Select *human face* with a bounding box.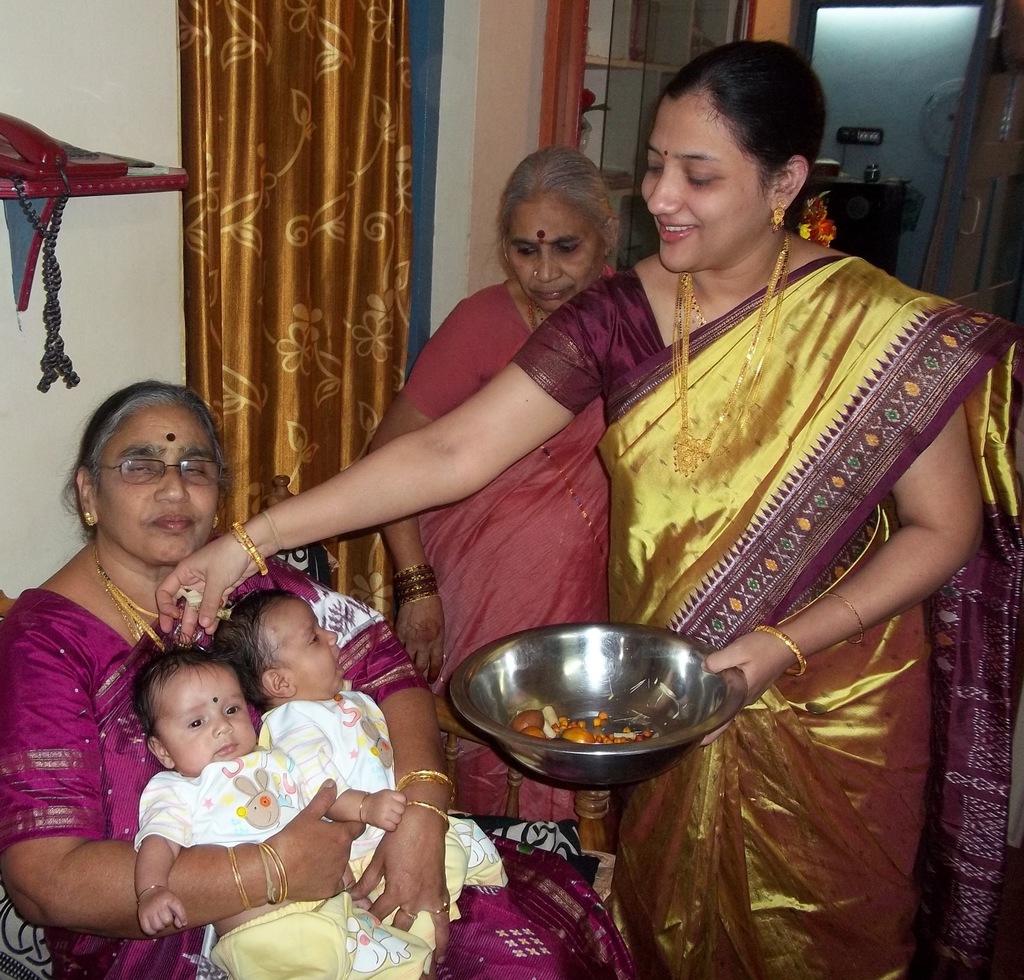
[left=642, top=94, right=768, bottom=275].
